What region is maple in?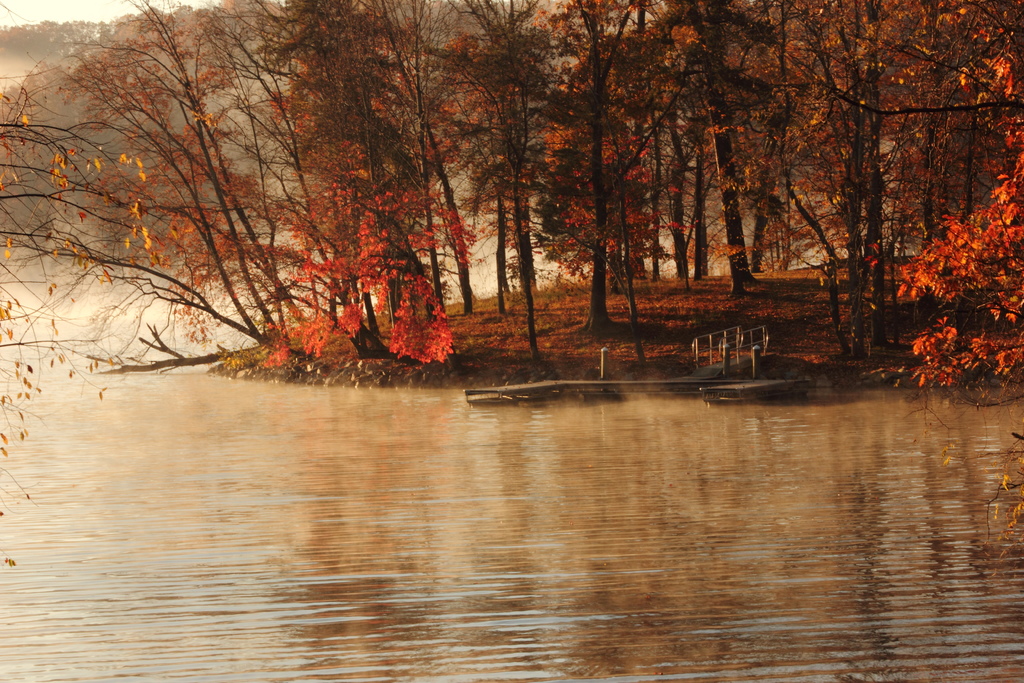
rect(46, 3, 294, 350).
